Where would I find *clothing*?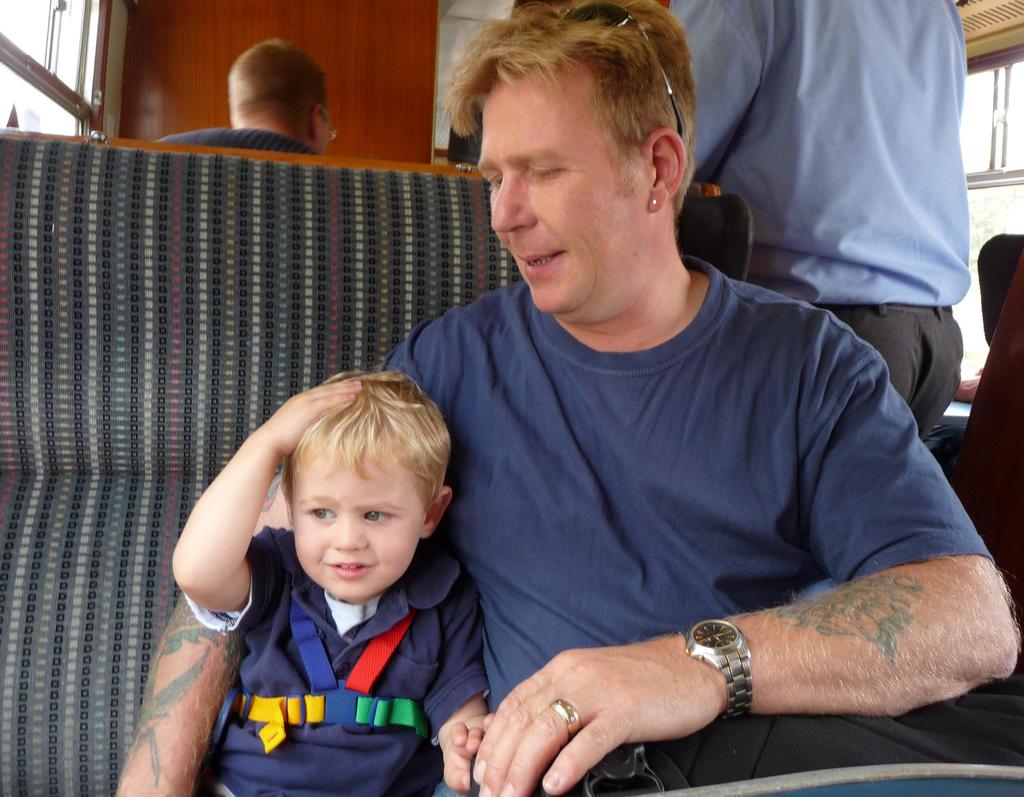
At rect(662, 0, 1001, 393).
